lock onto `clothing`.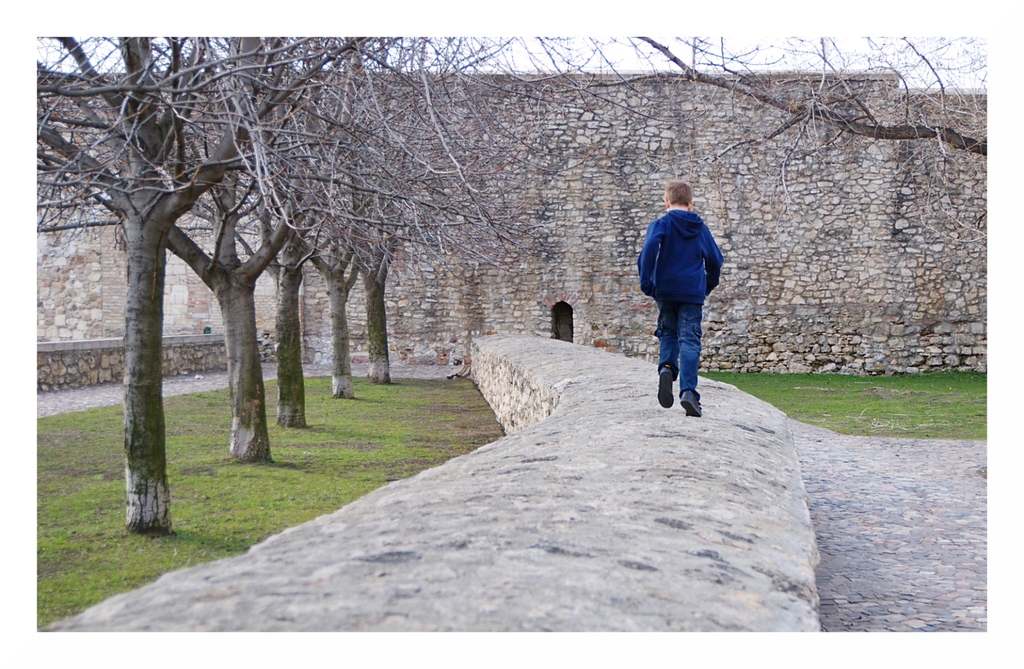
Locked: region(638, 203, 721, 390).
